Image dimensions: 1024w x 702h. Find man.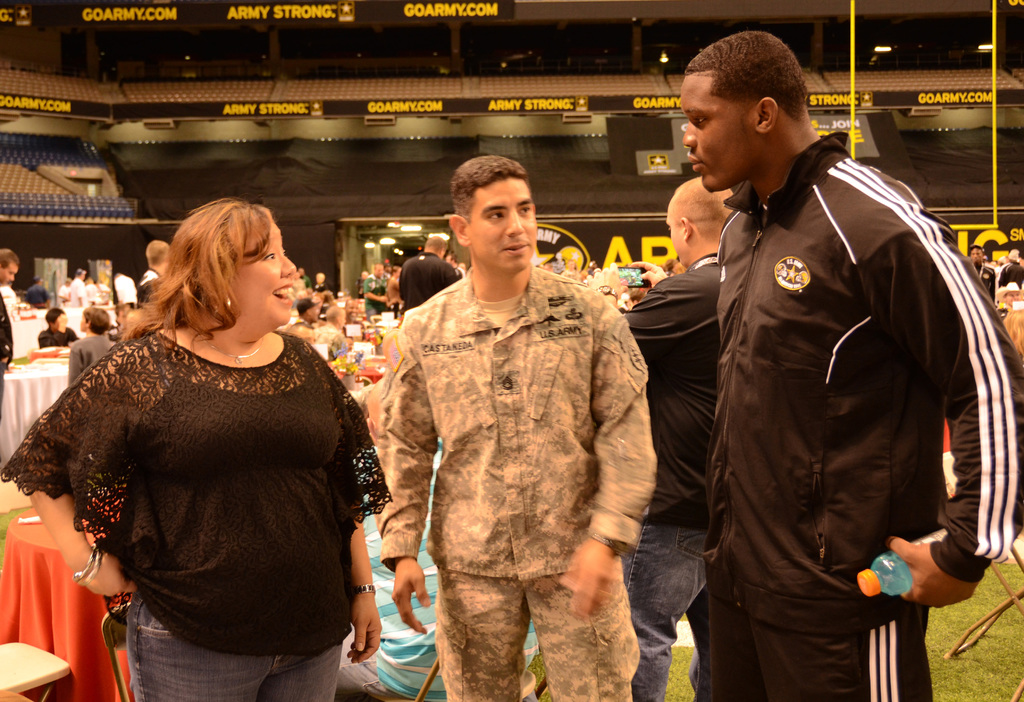
(138, 240, 169, 307).
